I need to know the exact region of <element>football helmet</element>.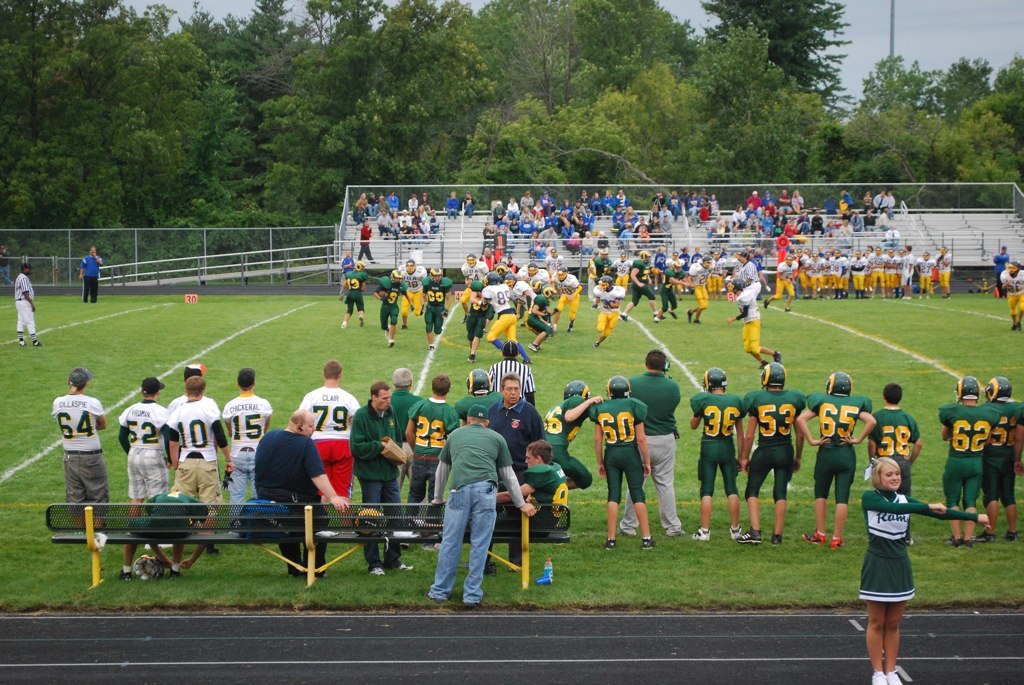
Region: Rect(641, 246, 653, 261).
